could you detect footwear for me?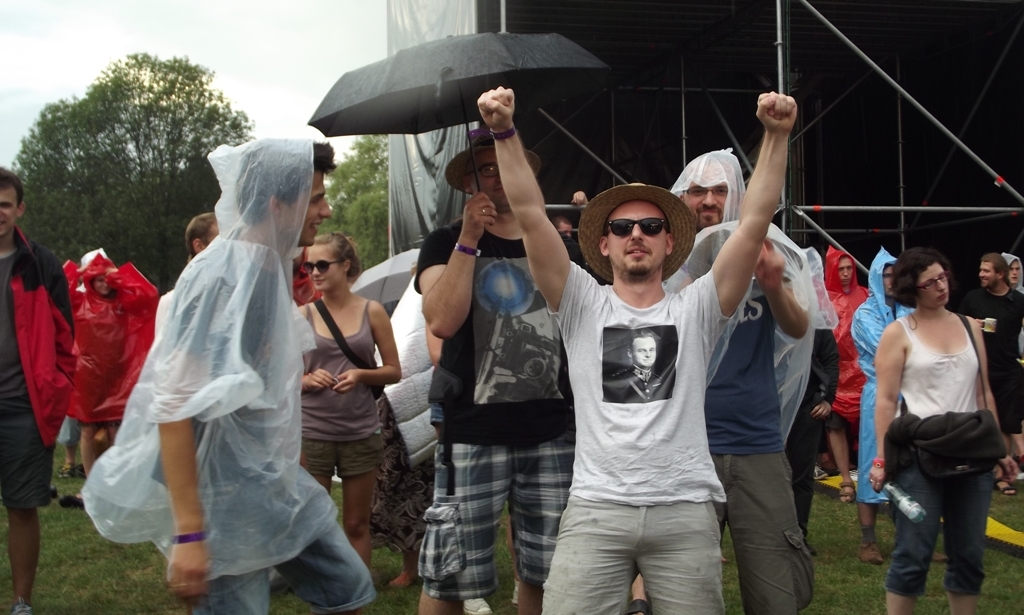
Detection result: <region>859, 540, 884, 568</region>.
